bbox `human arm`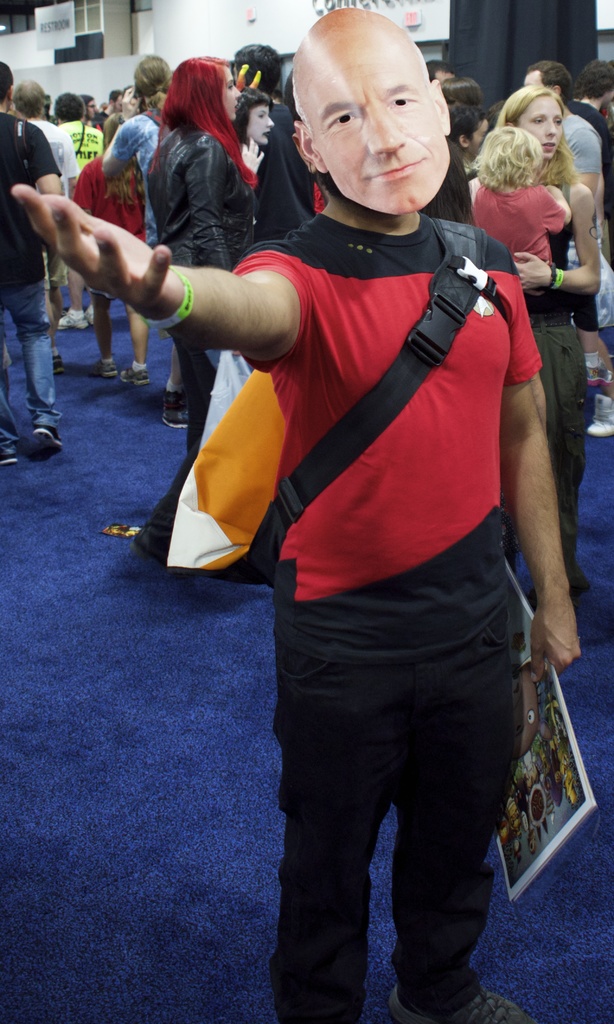
(x1=487, y1=232, x2=581, y2=673)
